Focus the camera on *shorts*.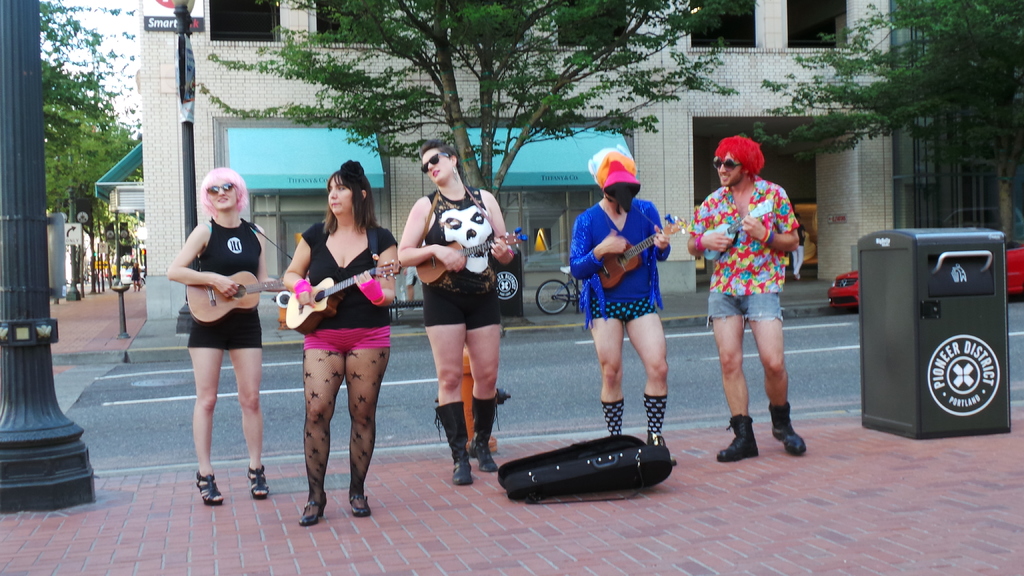
Focus region: [left=589, top=298, right=661, bottom=319].
